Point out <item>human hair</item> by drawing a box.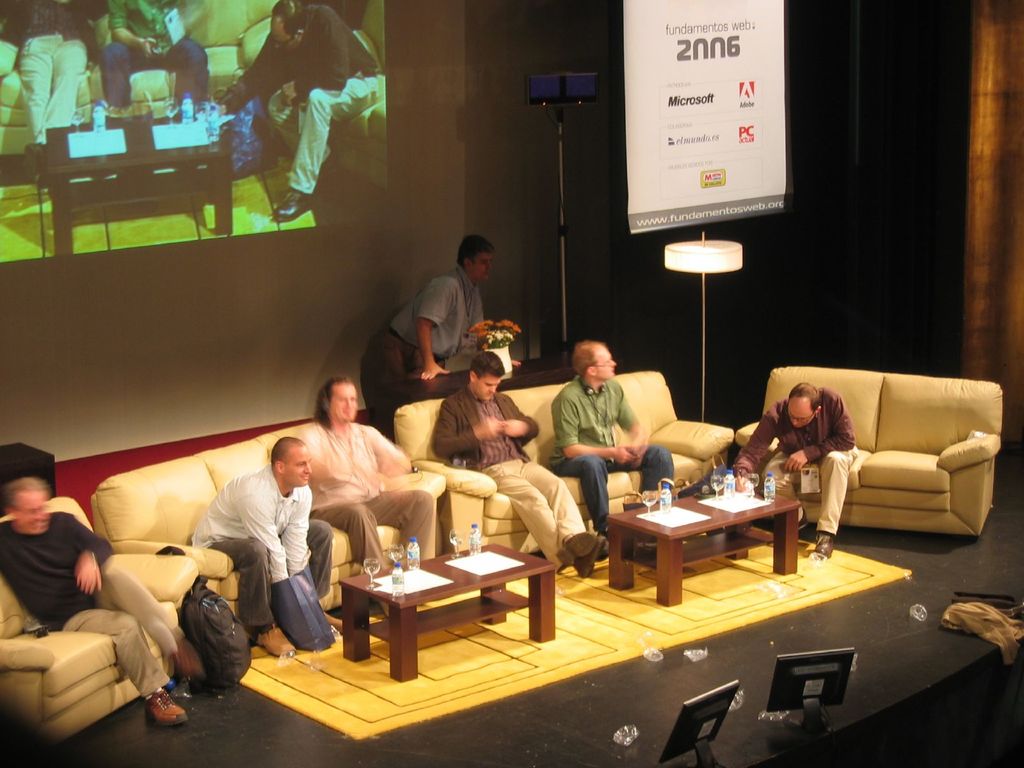
box=[572, 339, 597, 373].
